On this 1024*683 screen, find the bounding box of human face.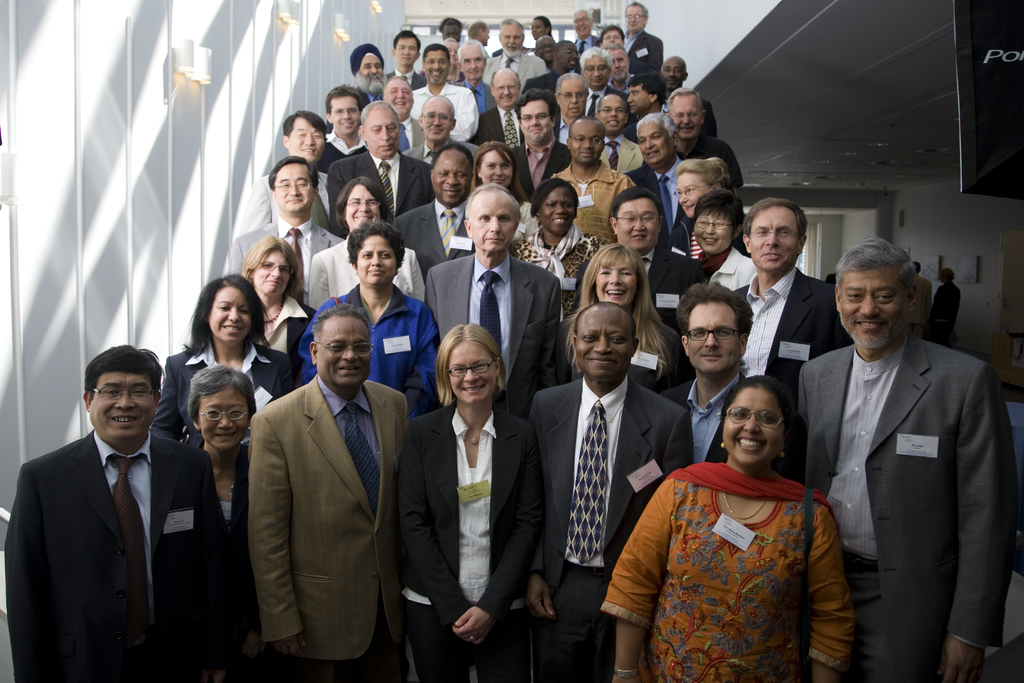
Bounding box: box(421, 103, 451, 143).
